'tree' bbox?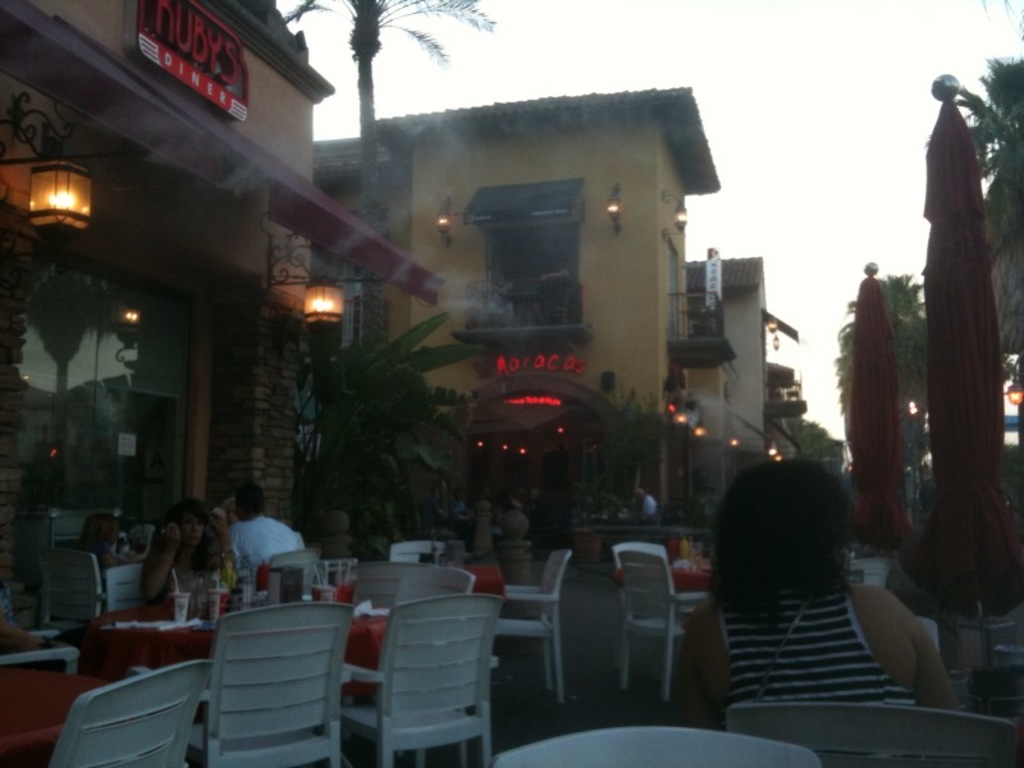
select_region(285, 0, 485, 335)
